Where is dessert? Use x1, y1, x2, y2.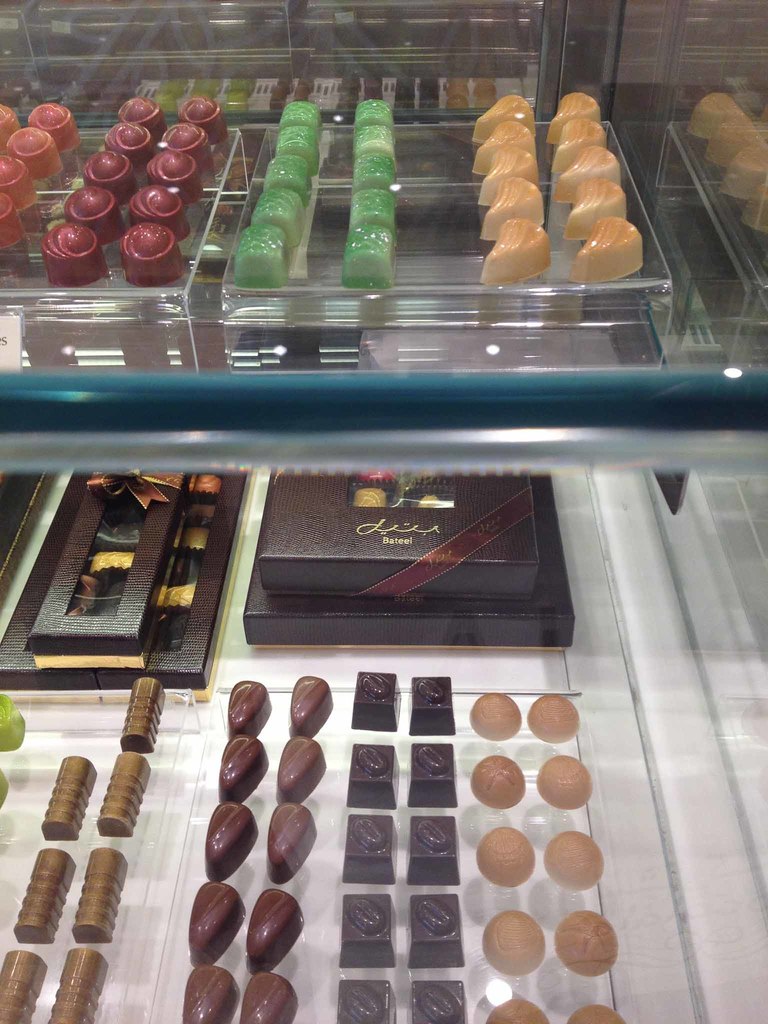
0, 104, 23, 144.
